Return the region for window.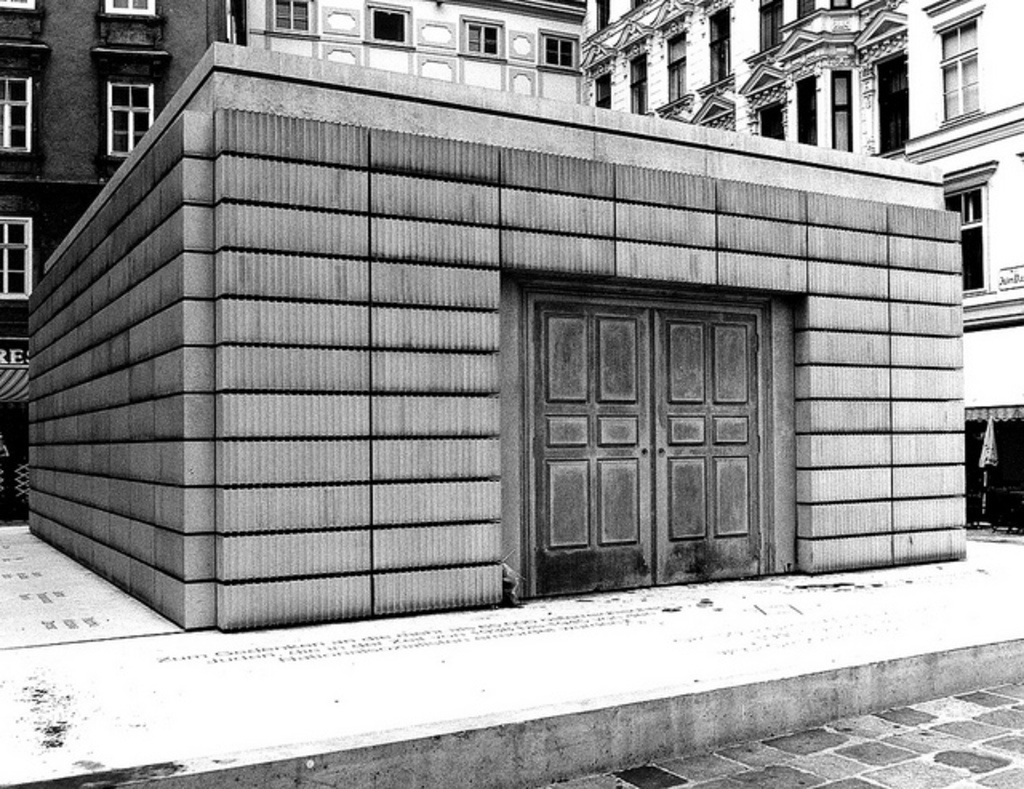
(832, 0, 850, 11).
